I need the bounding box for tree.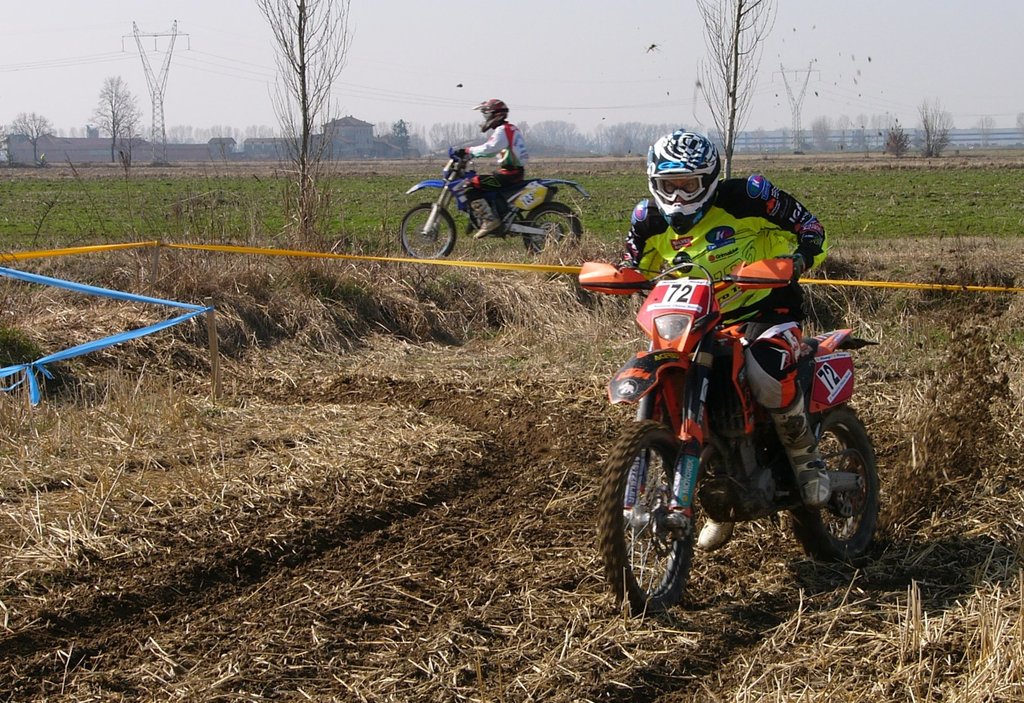
Here it is: detection(1012, 102, 1023, 156).
